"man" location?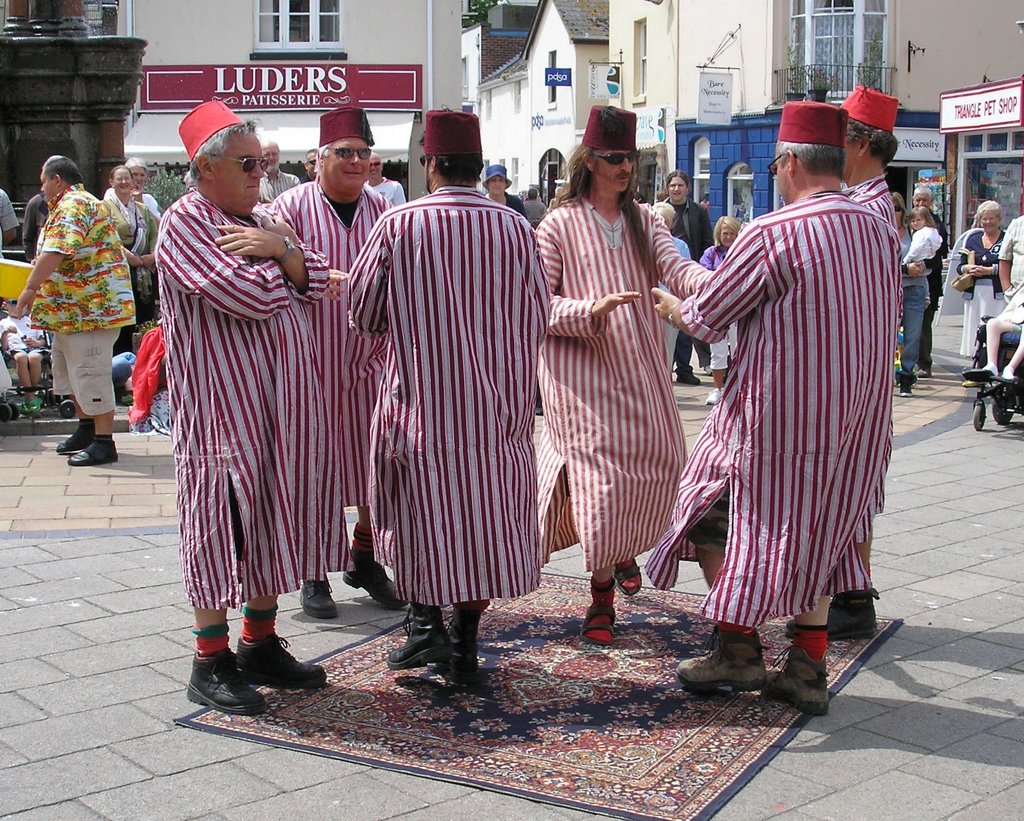
region(360, 152, 401, 202)
